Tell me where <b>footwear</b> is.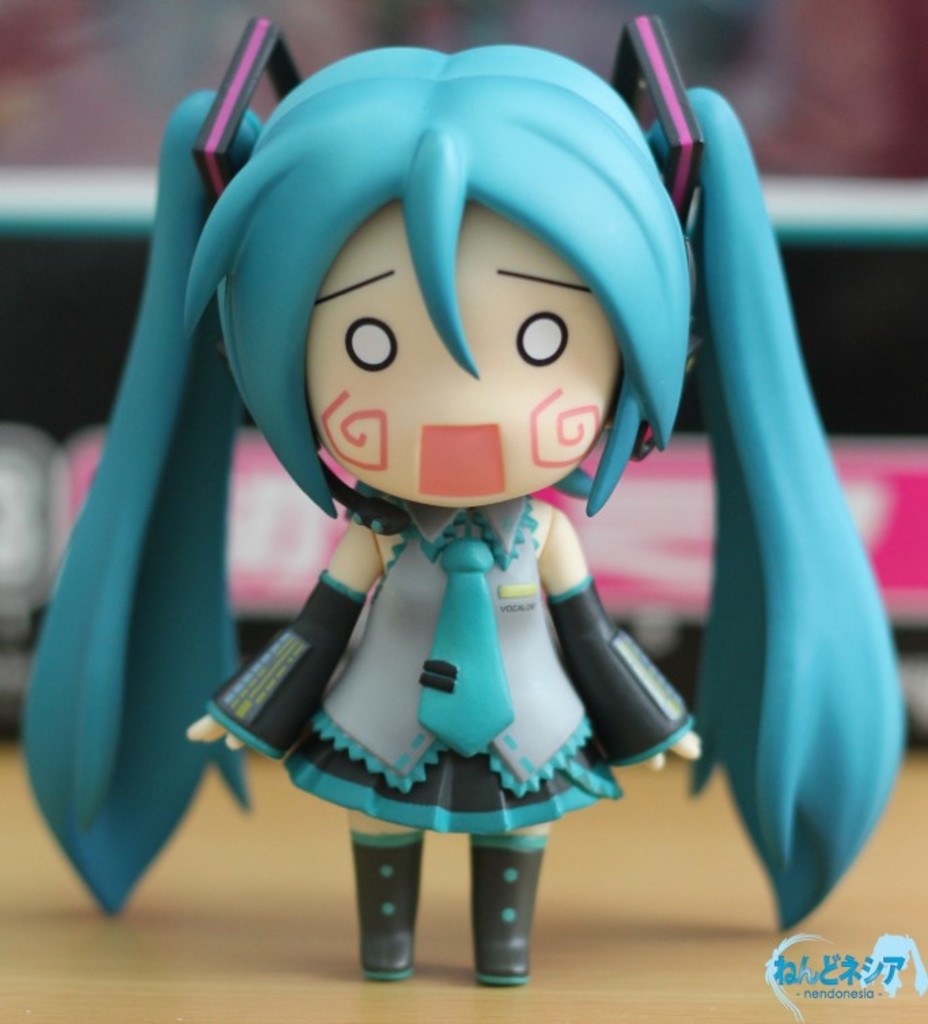
<b>footwear</b> is at rect(349, 828, 436, 983).
